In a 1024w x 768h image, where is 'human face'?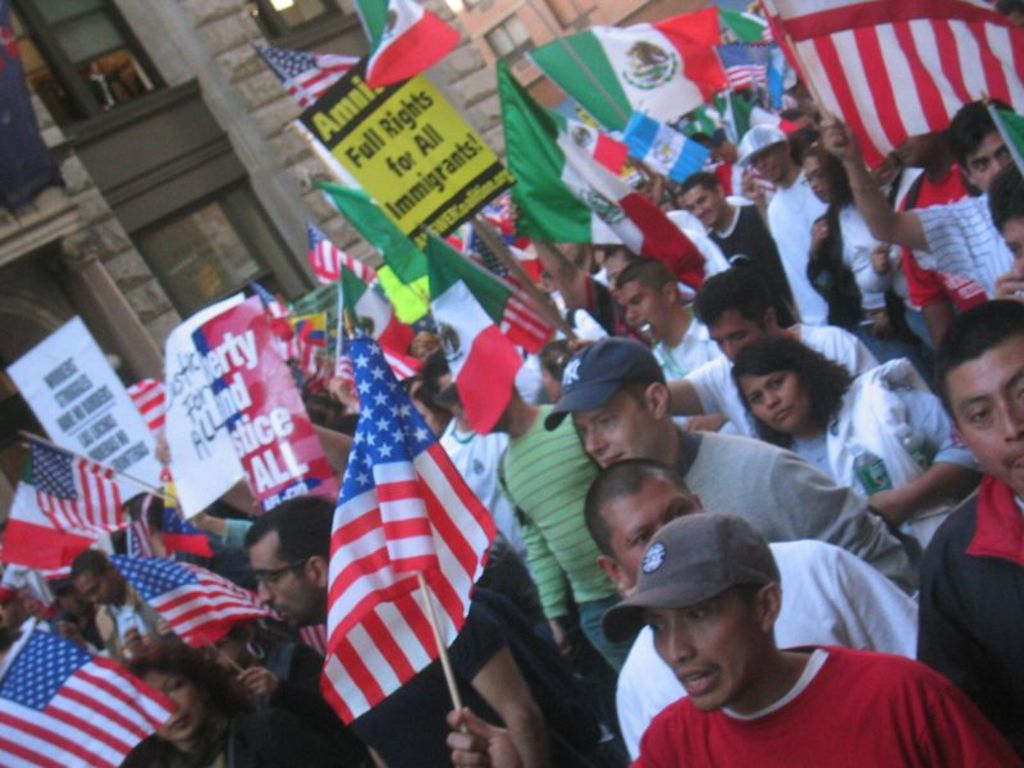
bbox=[74, 571, 124, 605].
